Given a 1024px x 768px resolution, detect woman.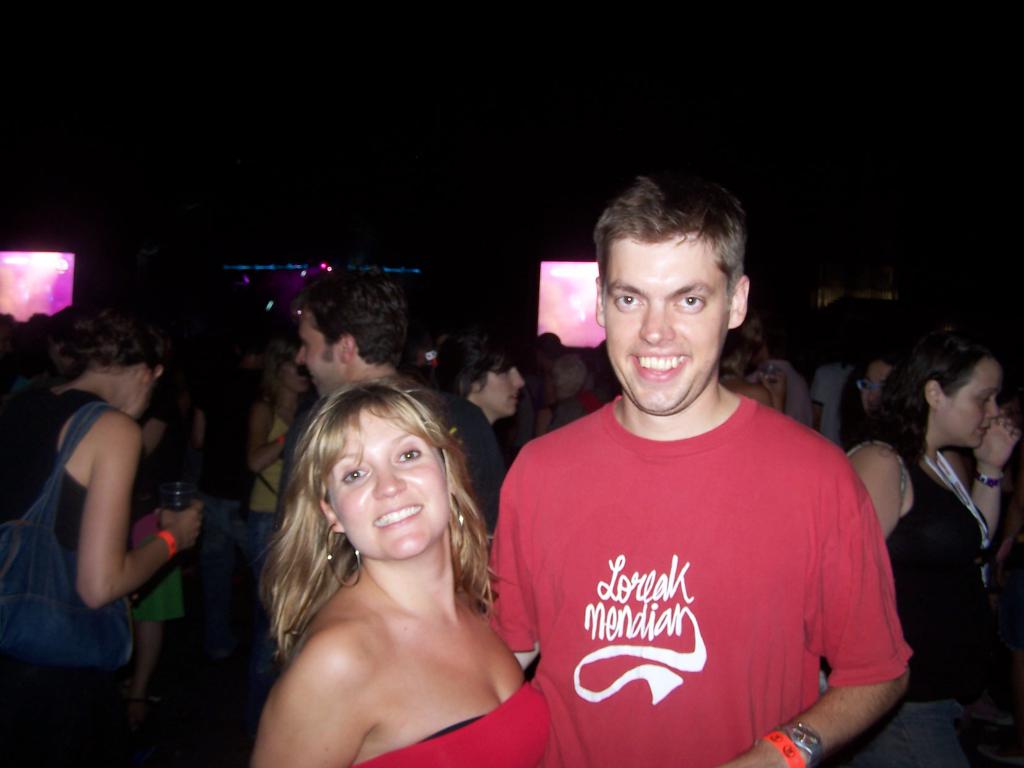
{"x1": 244, "y1": 367, "x2": 565, "y2": 767}.
